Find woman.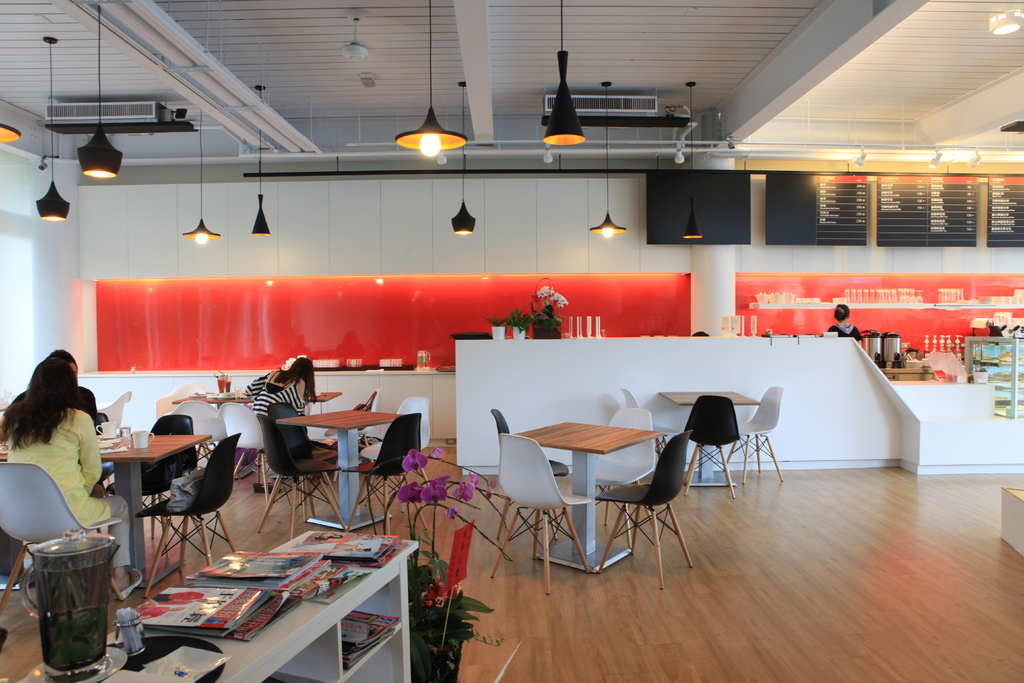
[x1=0, y1=354, x2=145, y2=597].
